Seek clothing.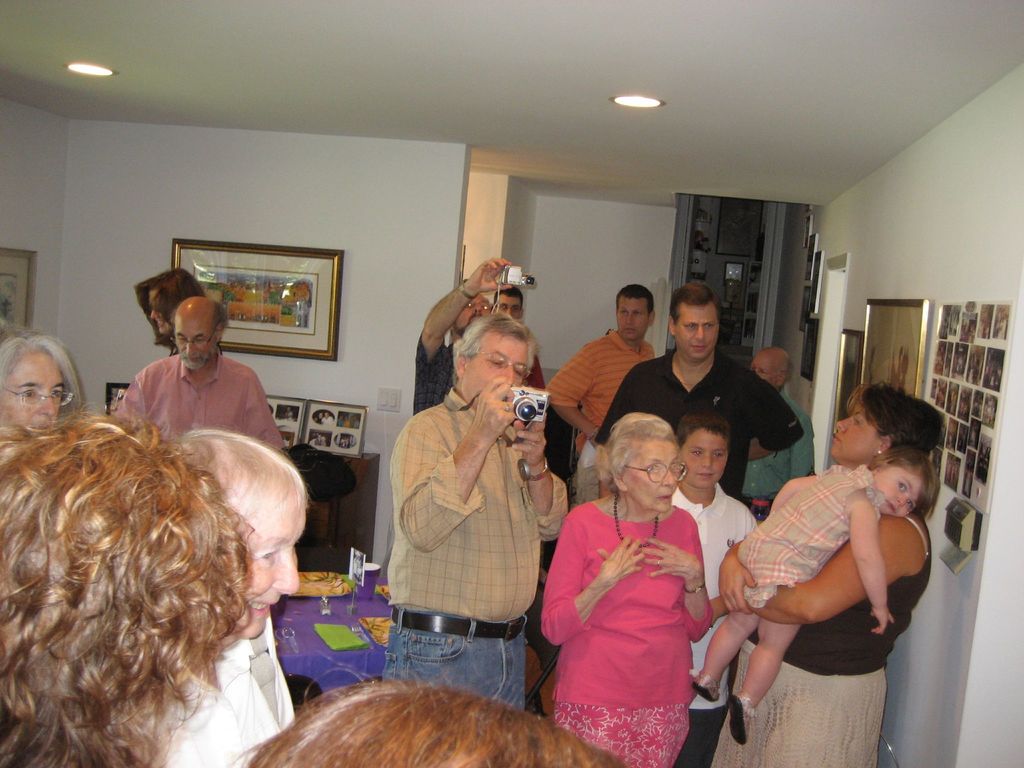
crop(106, 353, 285, 457).
